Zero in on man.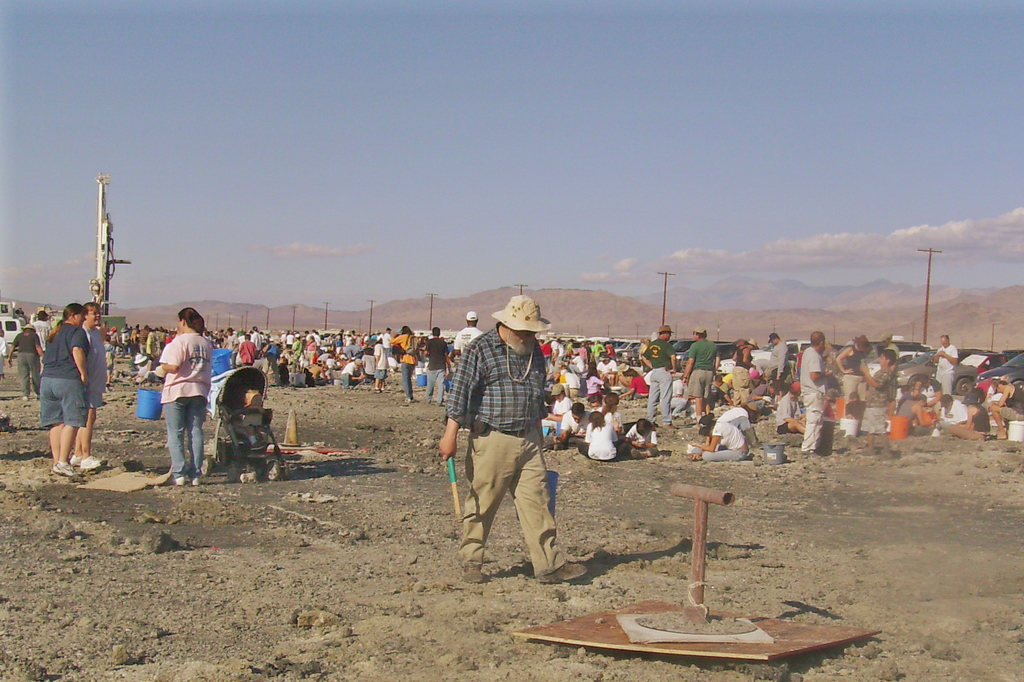
Zeroed in: x1=932, y1=333, x2=957, y2=396.
